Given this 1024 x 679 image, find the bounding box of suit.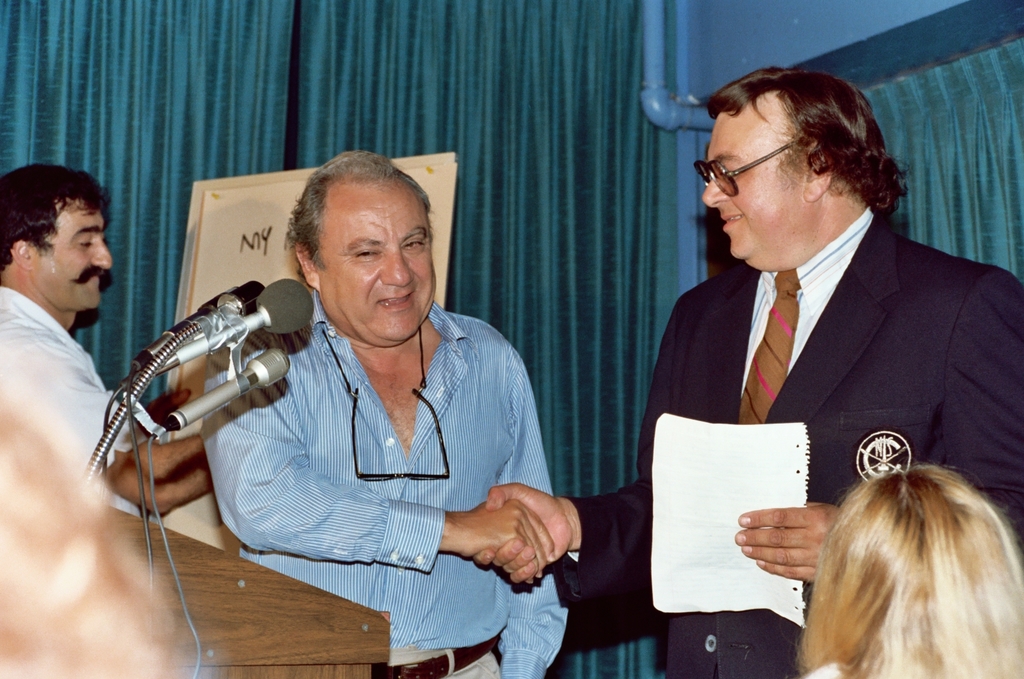
region(666, 192, 1011, 617).
